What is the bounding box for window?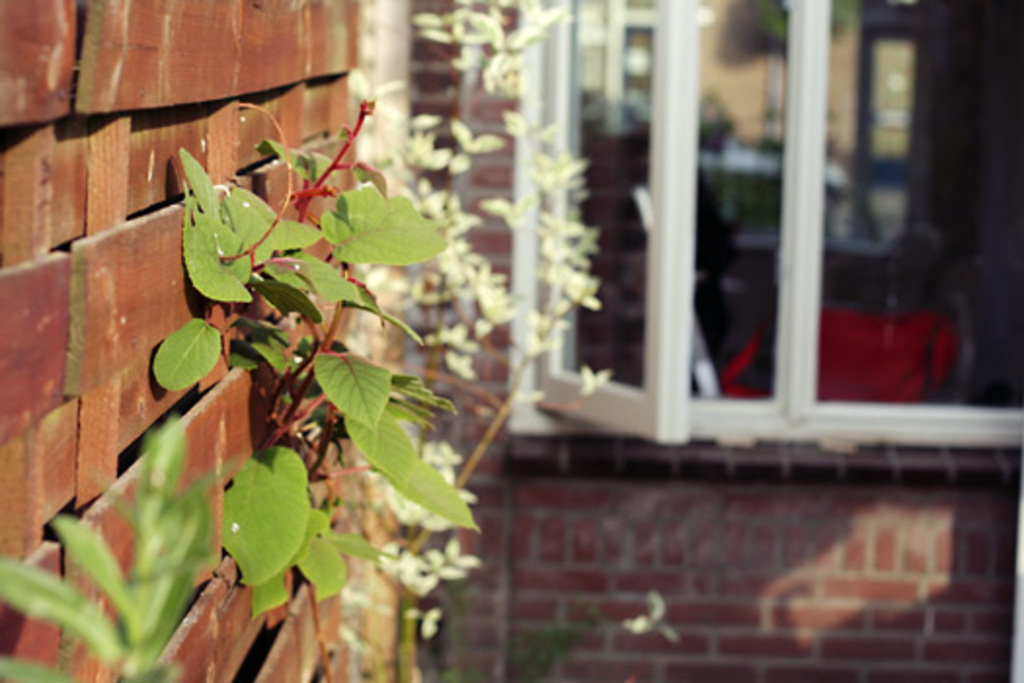
BBox(509, 0, 1022, 433).
